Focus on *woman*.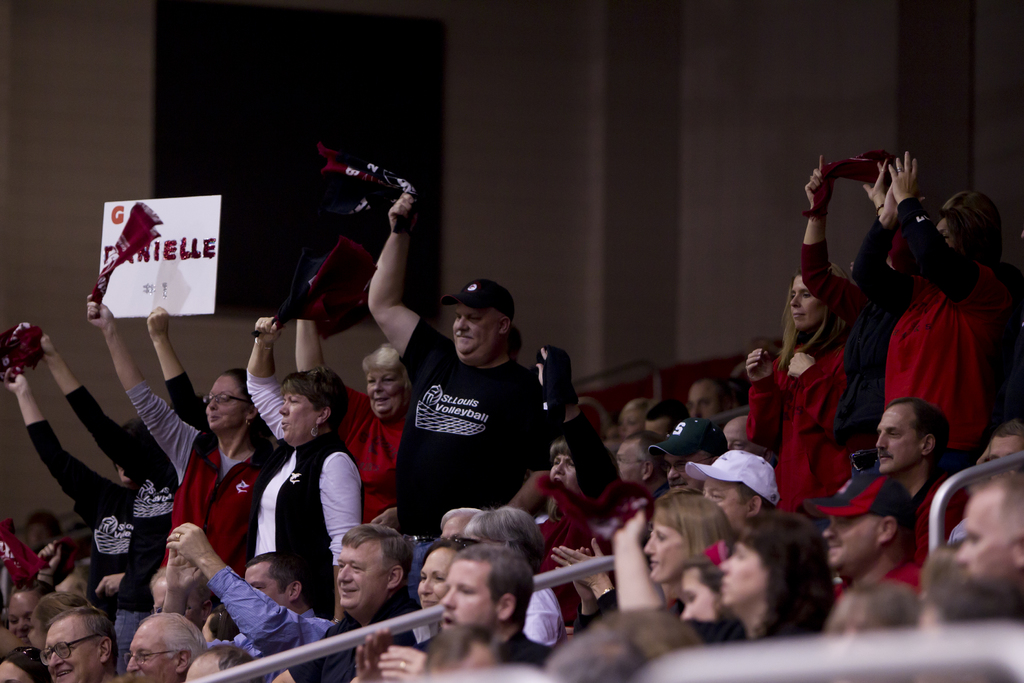
Focused at 733, 266, 858, 500.
